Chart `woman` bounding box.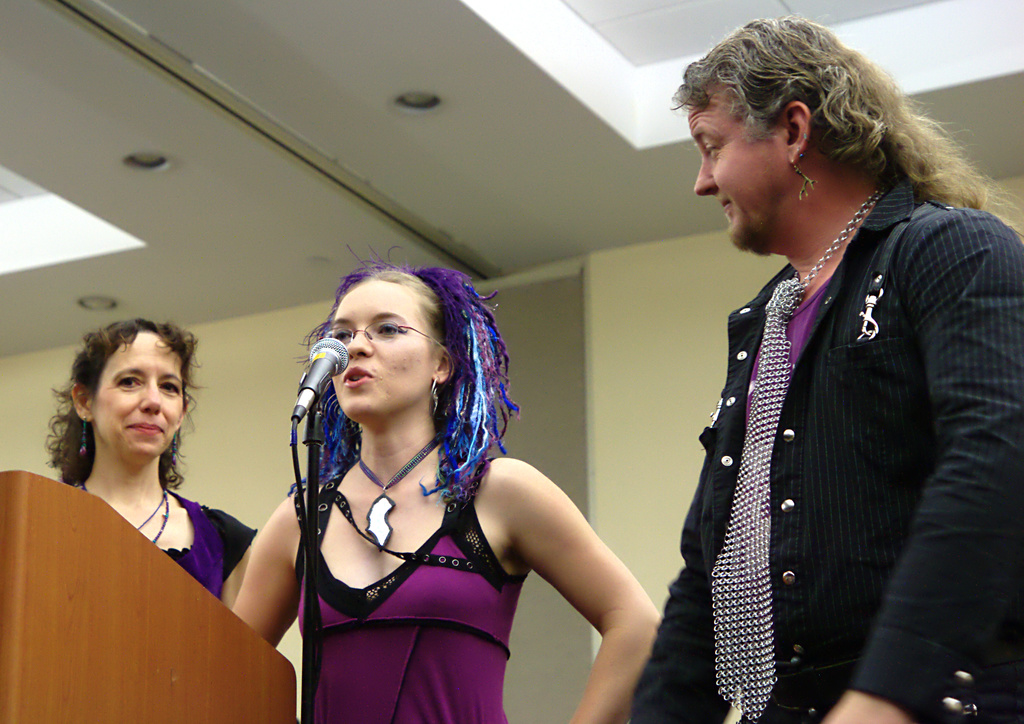
Charted: [31, 313, 241, 671].
